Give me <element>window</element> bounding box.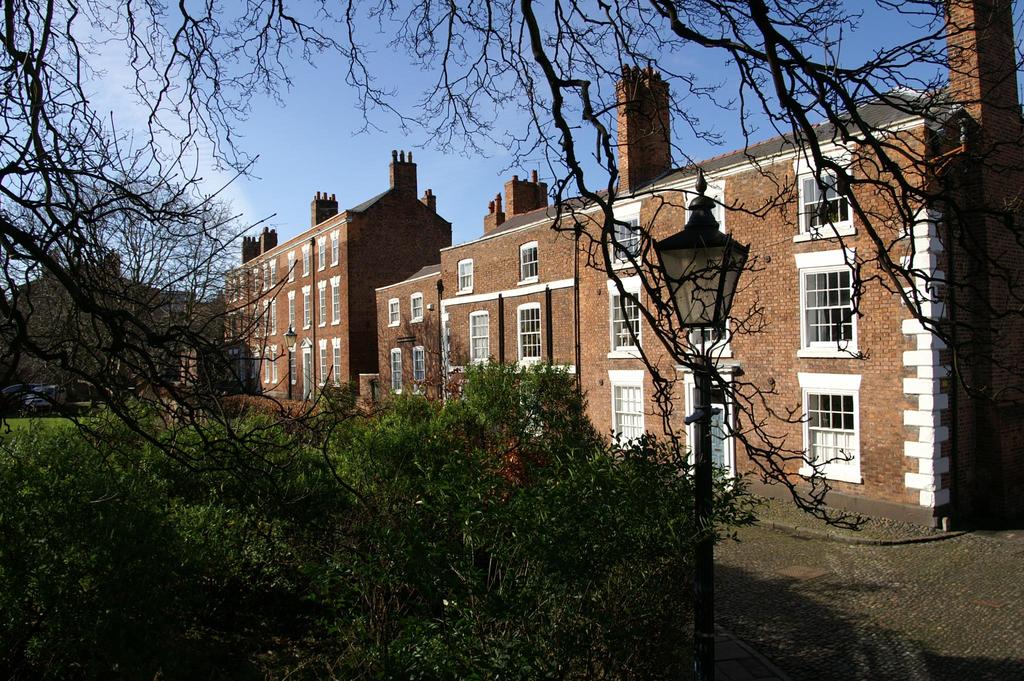
[515, 305, 545, 363].
